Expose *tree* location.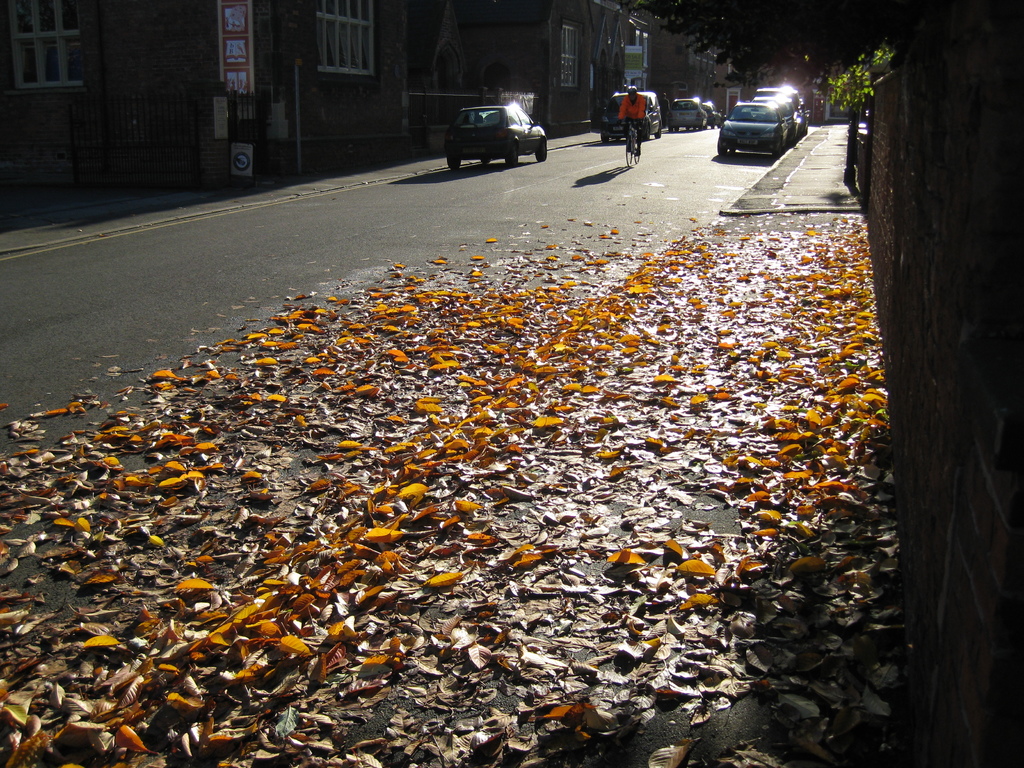
Exposed at bbox(636, 0, 903, 81).
